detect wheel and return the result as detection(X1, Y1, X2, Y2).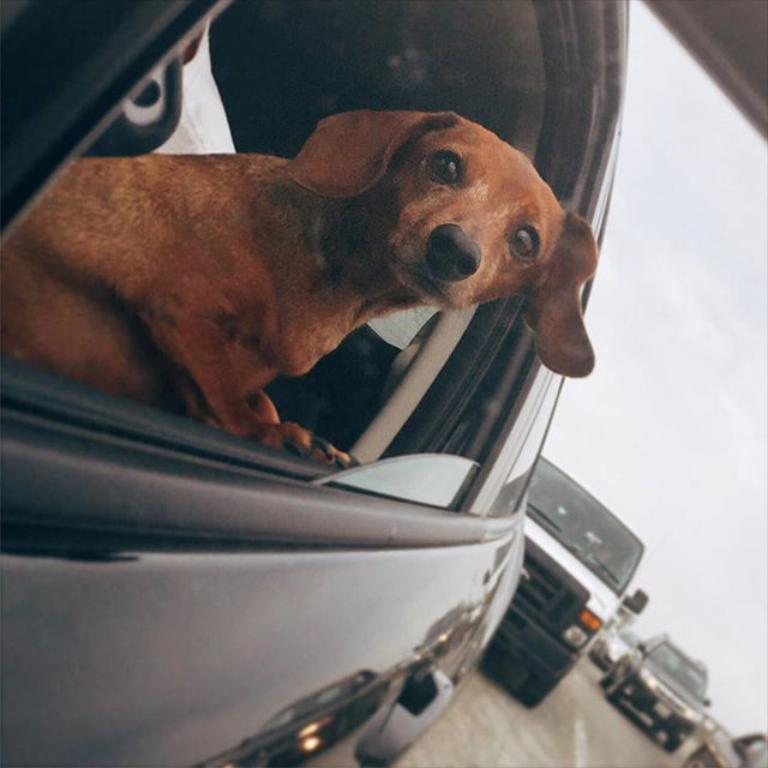
detection(514, 668, 571, 708).
